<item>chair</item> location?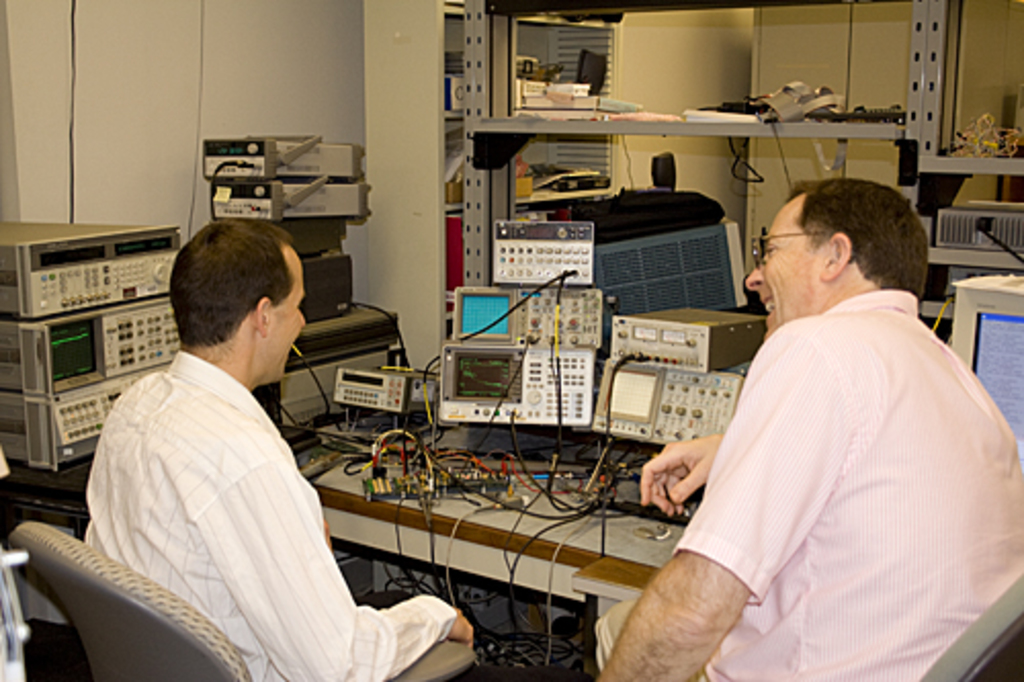
909:578:1022:680
